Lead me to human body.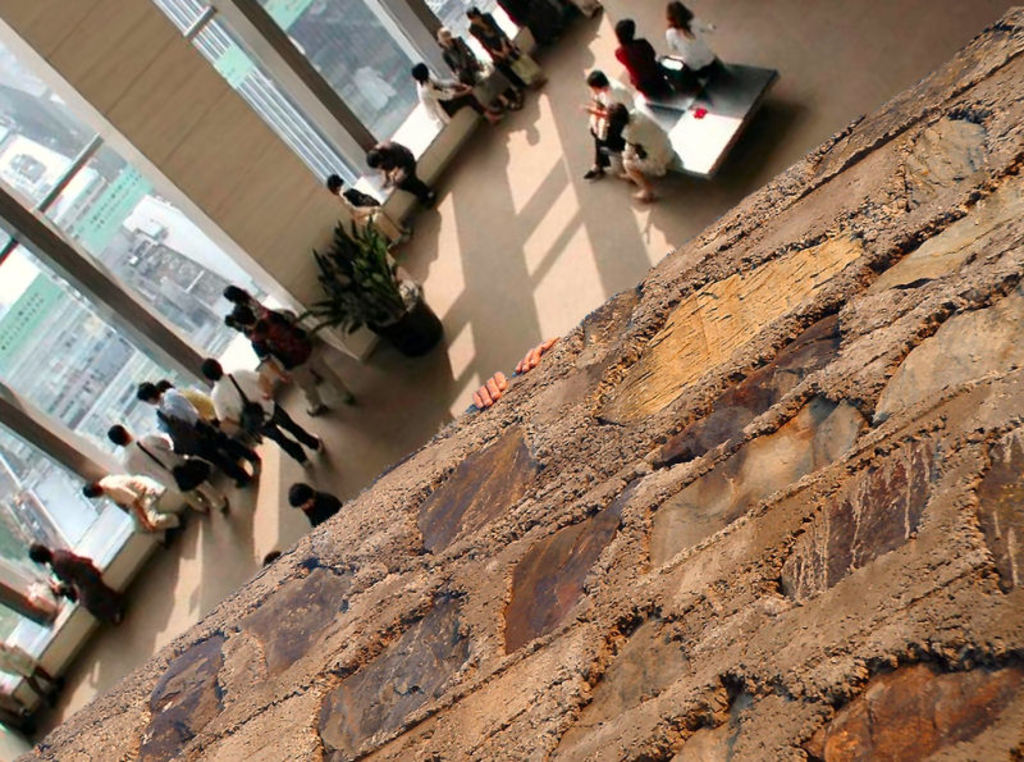
Lead to (338, 184, 408, 250).
